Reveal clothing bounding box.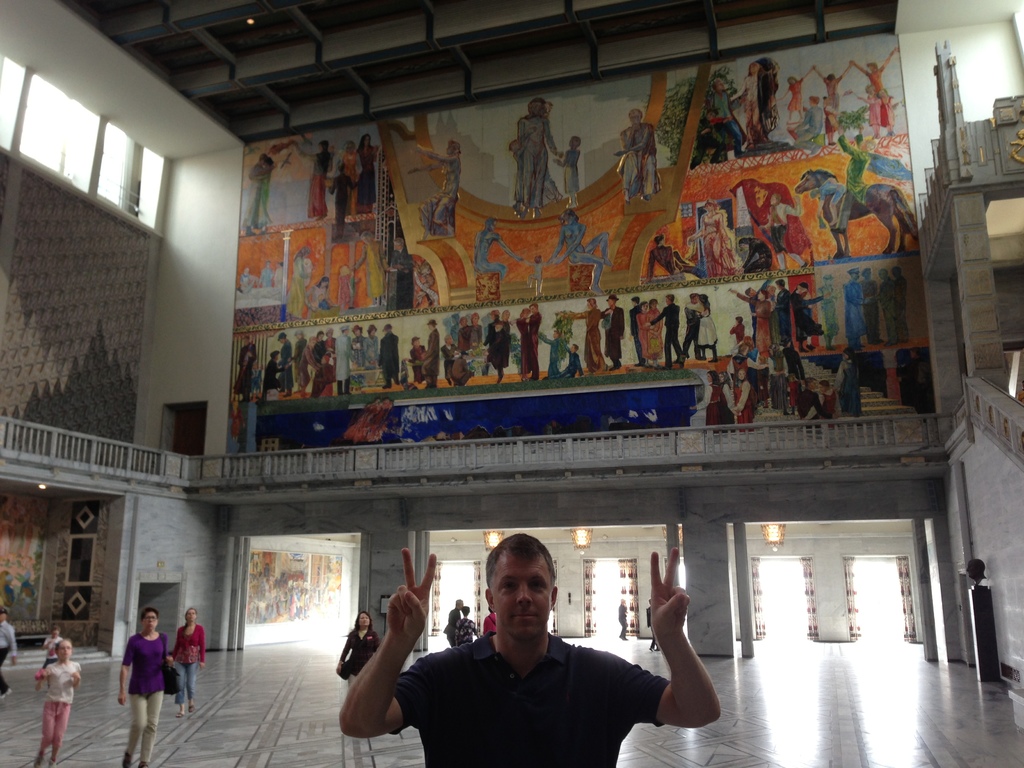
Revealed: (left=293, top=147, right=329, bottom=218).
